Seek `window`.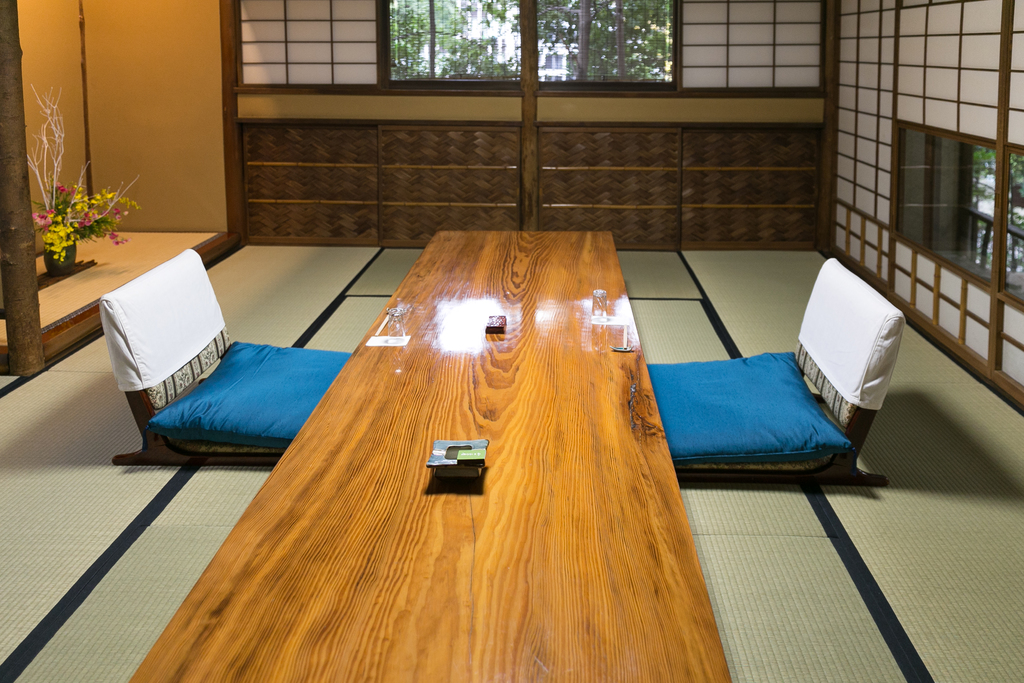
pyautogui.locateOnScreen(232, 0, 687, 97).
